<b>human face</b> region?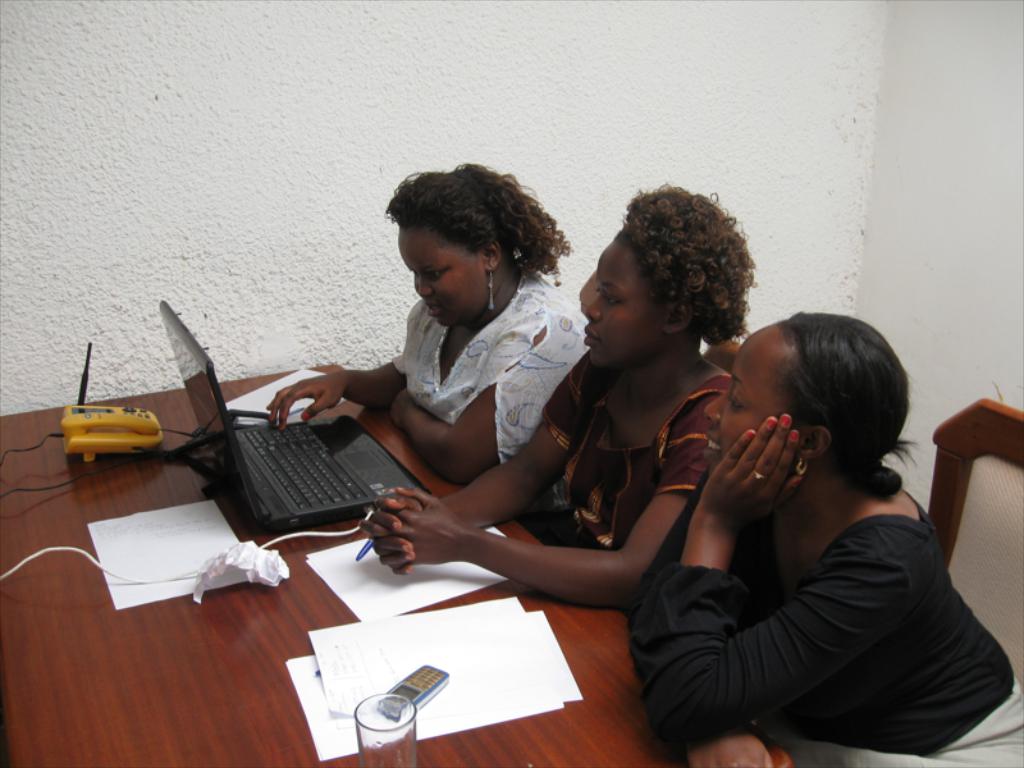
select_region(581, 227, 667, 372)
